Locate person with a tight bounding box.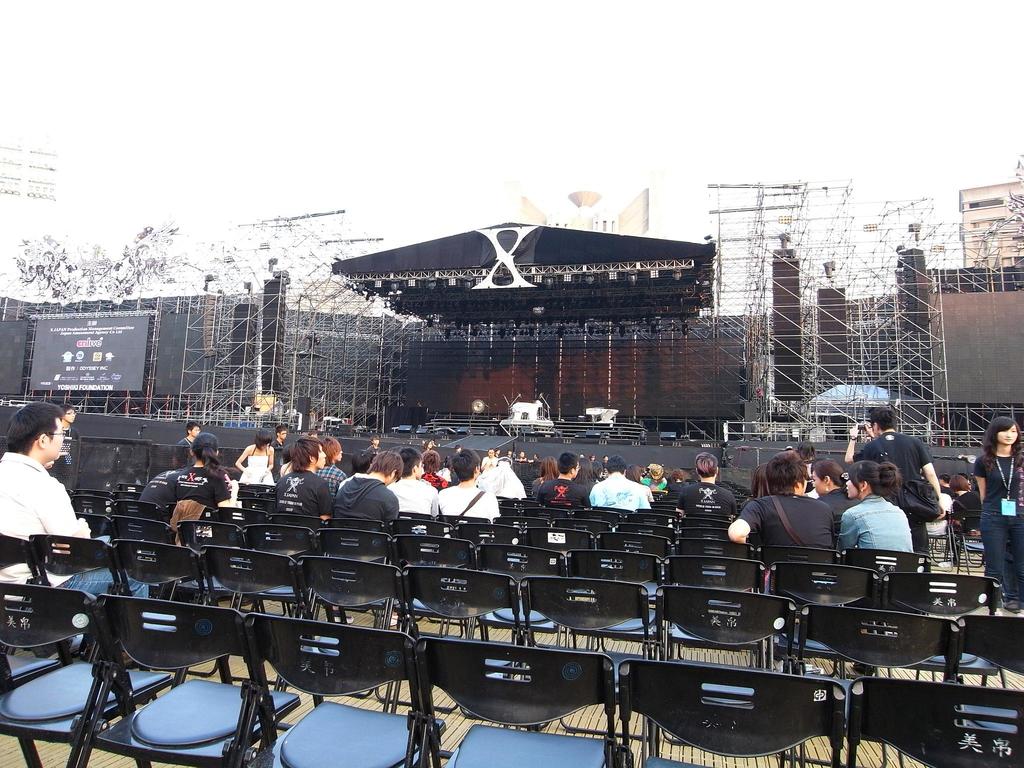
detection(975, 415, 1020, 620).
